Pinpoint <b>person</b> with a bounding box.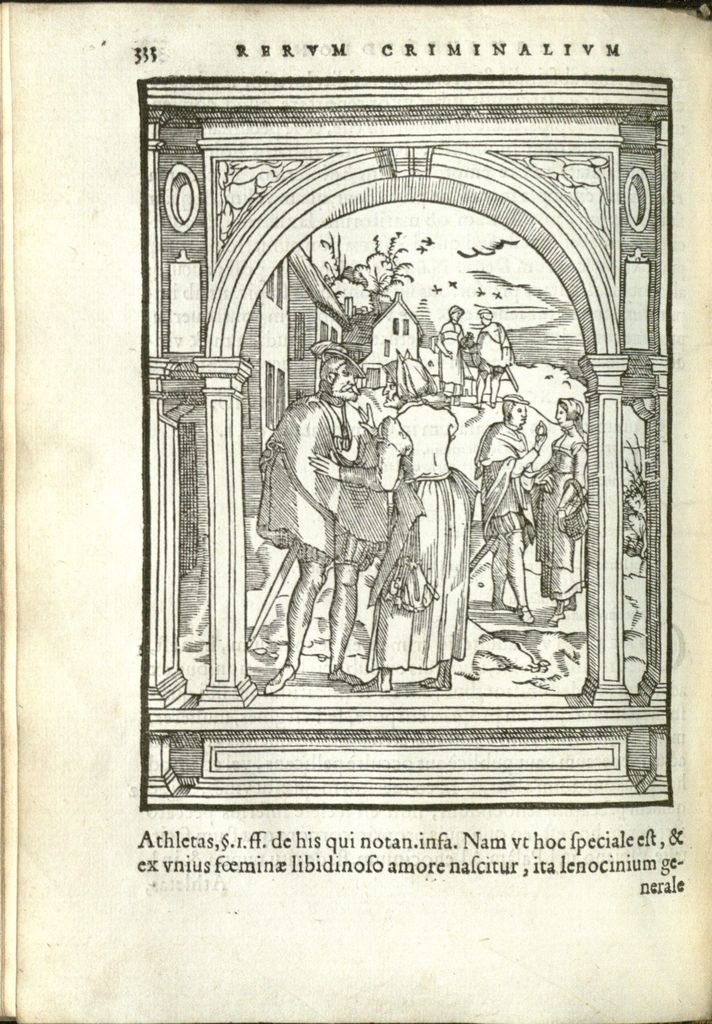
box(480, 395, 553, 610).
